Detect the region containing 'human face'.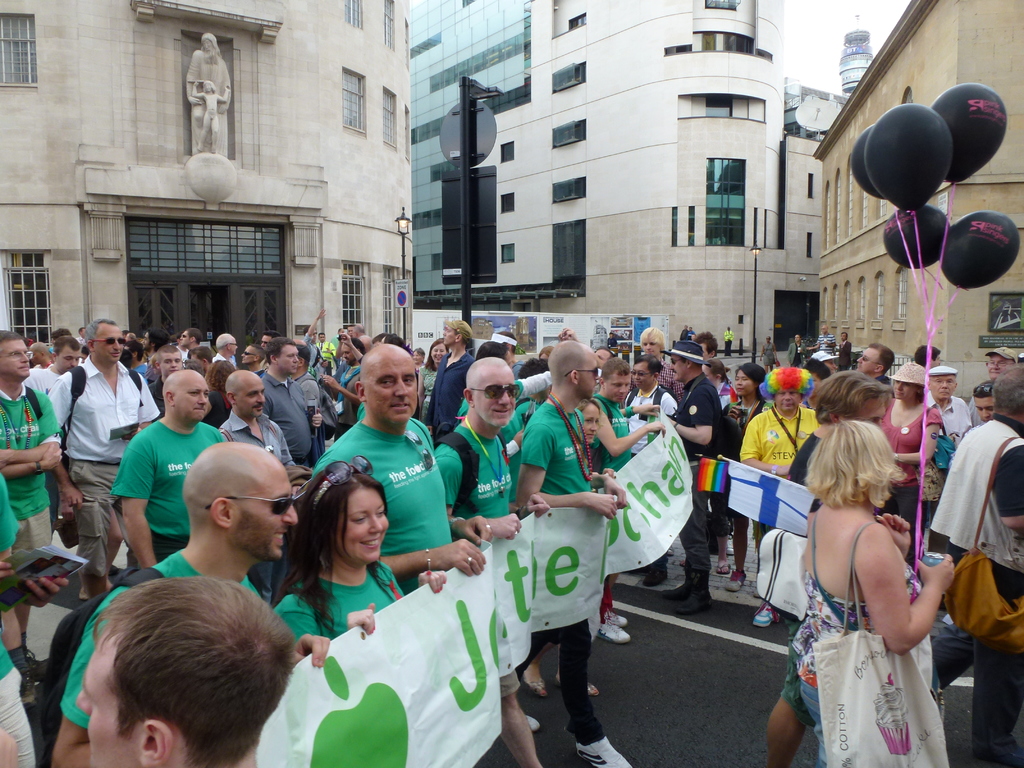
box=[364, 347, 417, 428].
